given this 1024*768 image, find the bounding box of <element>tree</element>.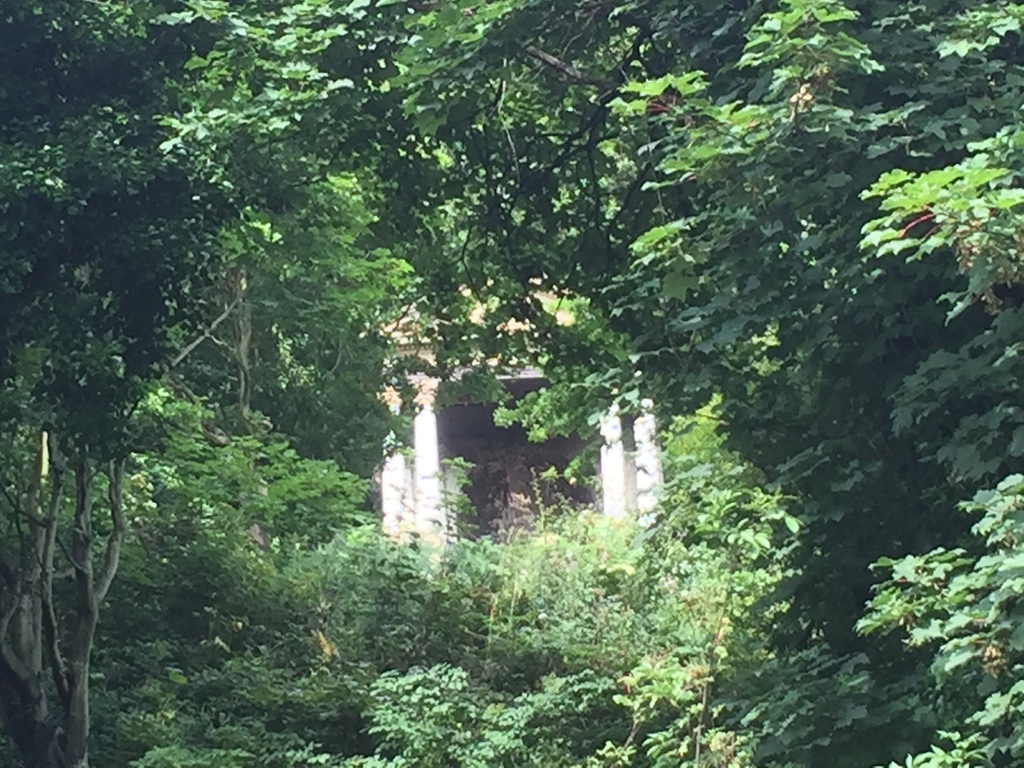
box=[470, 0, 1023, 767].
